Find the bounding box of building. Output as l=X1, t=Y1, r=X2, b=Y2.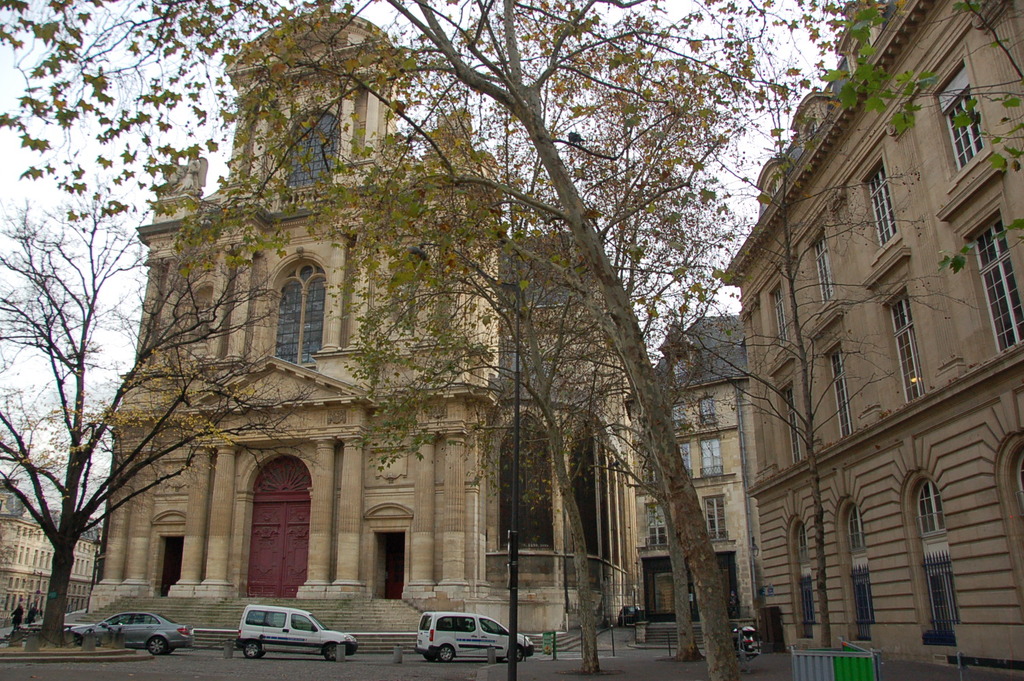
l=0, t=473, r=105, b=636.
